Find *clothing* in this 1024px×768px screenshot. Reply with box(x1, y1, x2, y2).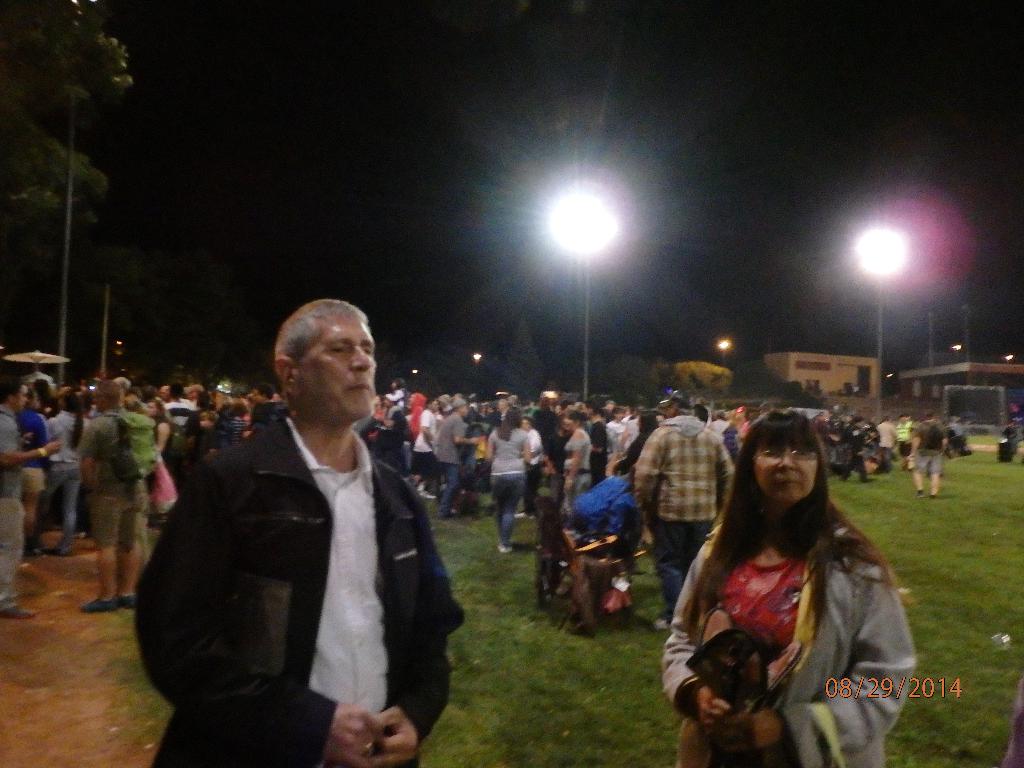
box(414, 403, 442, 490).
